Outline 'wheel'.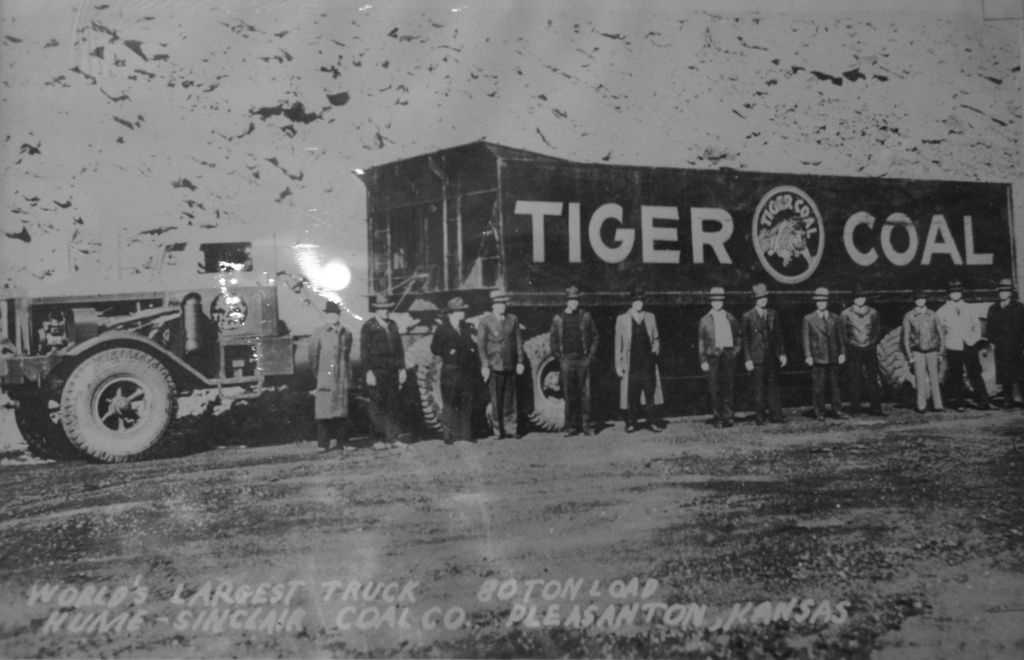
Outline: locate(396, 335, 459, 439).
